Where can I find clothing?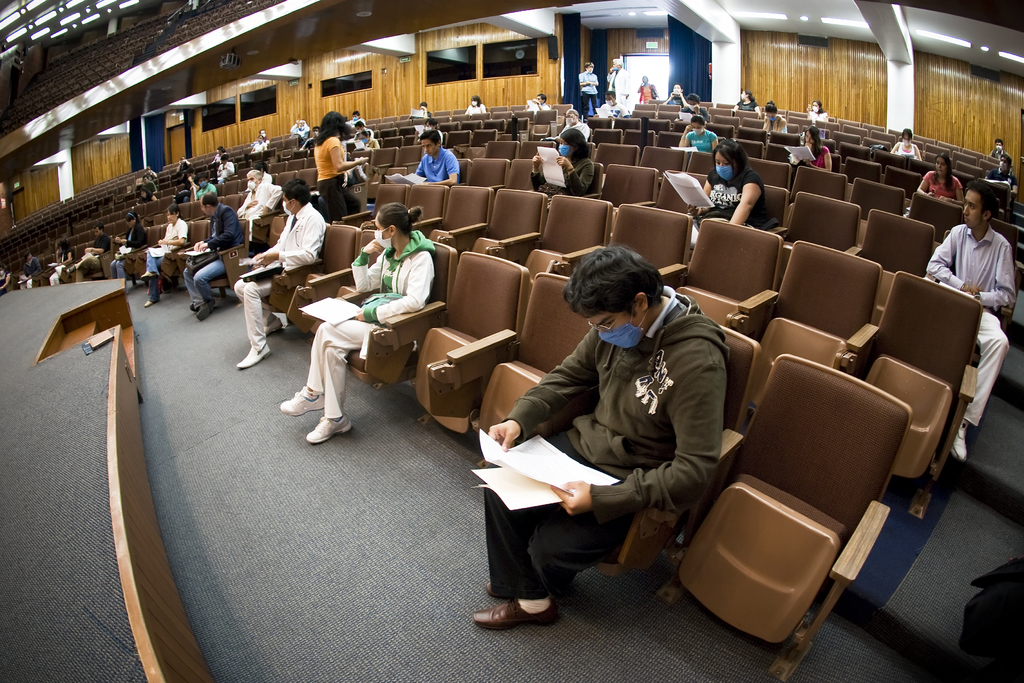
You can find it at bbox(605, 64, 628, 105).
